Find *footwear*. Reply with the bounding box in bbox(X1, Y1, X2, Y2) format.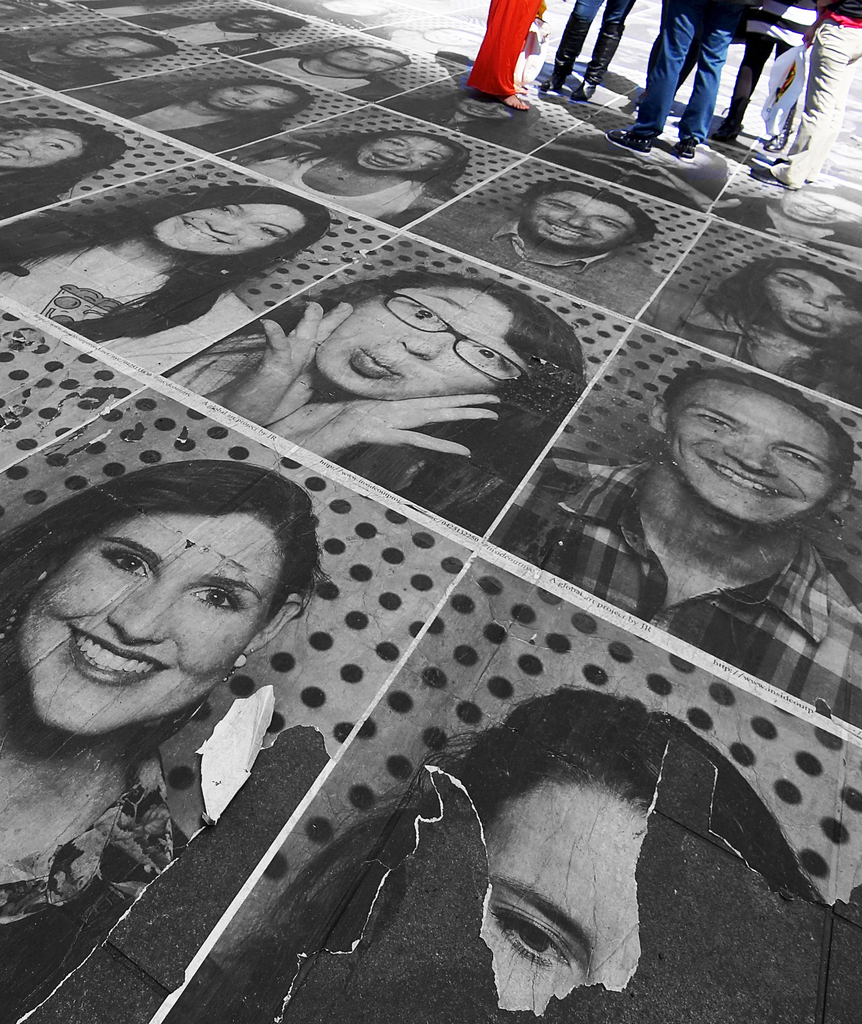
bbox(751, 166, 802, 192).
